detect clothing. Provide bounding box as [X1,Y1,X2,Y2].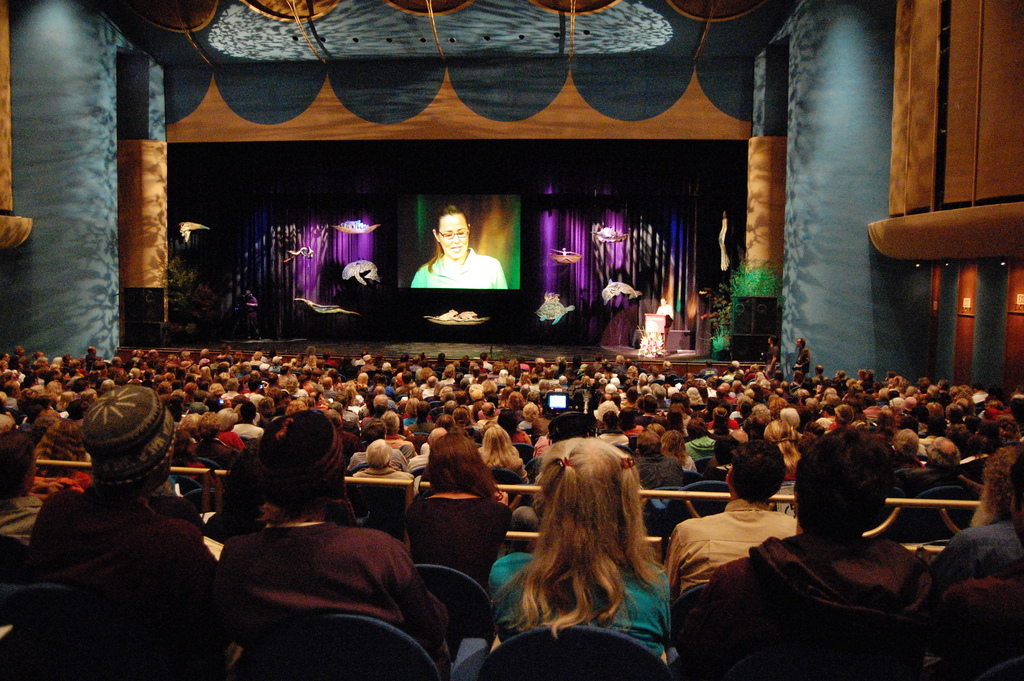
[792,343,811,383].
